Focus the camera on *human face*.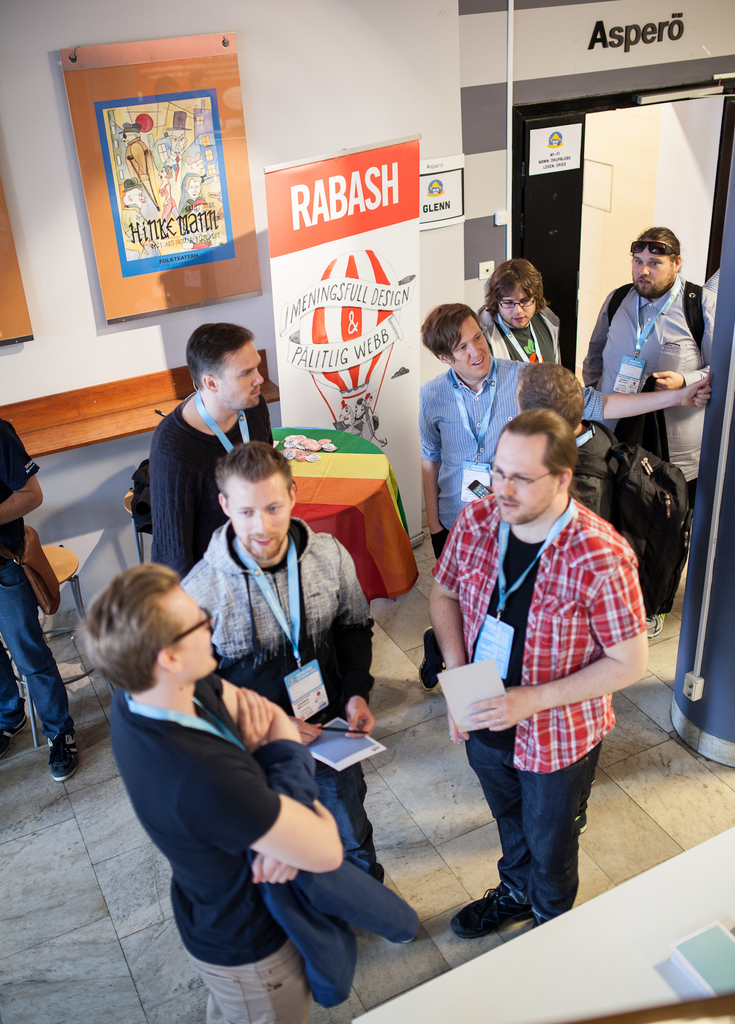
Focus region: (131, 186, 145, 207).
